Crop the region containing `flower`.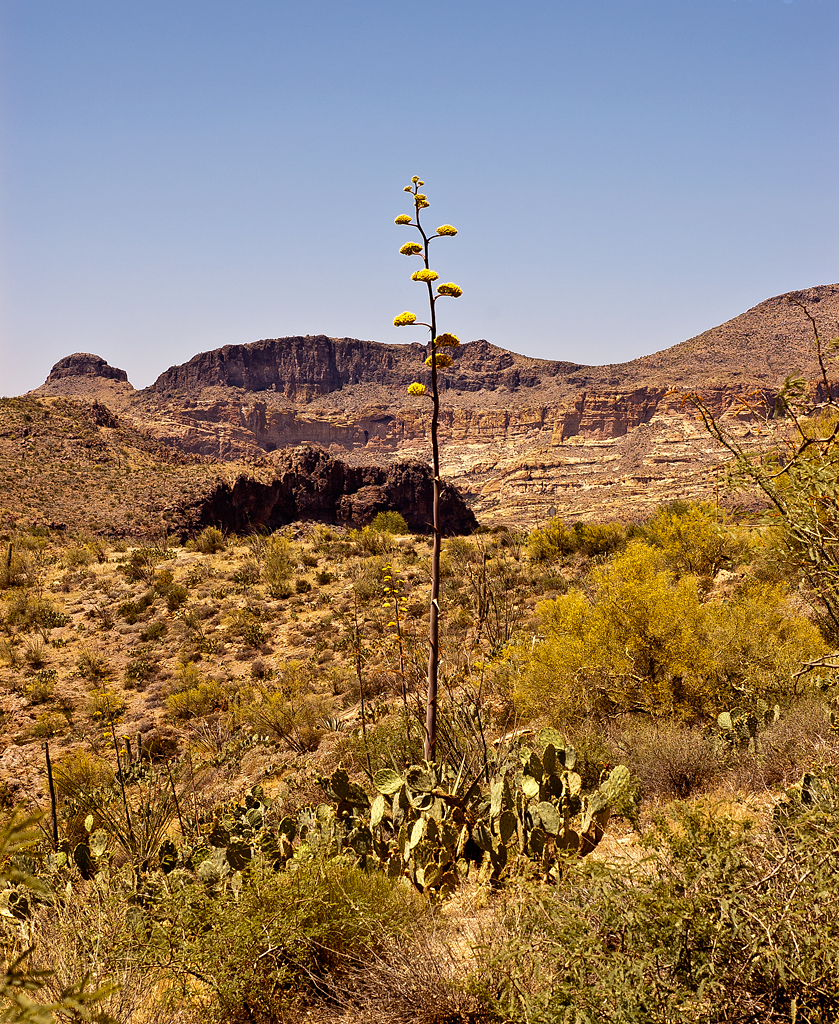
Crop region: crop(394, 308, 417, 324).
